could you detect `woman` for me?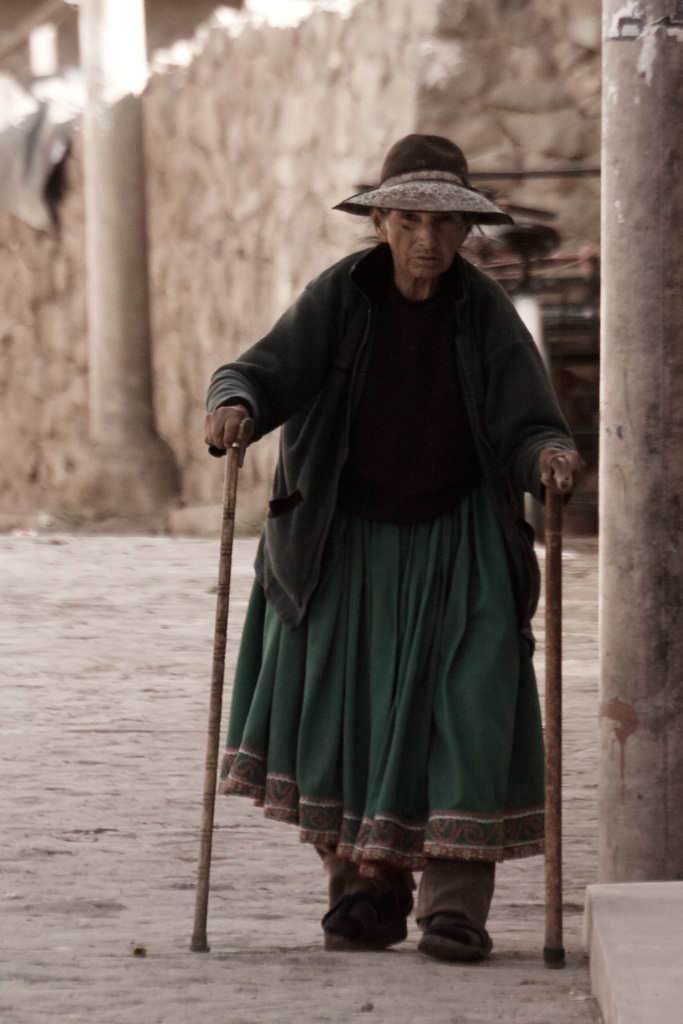
Detection result: [left=204, top=122, right=584, bottom=974].
